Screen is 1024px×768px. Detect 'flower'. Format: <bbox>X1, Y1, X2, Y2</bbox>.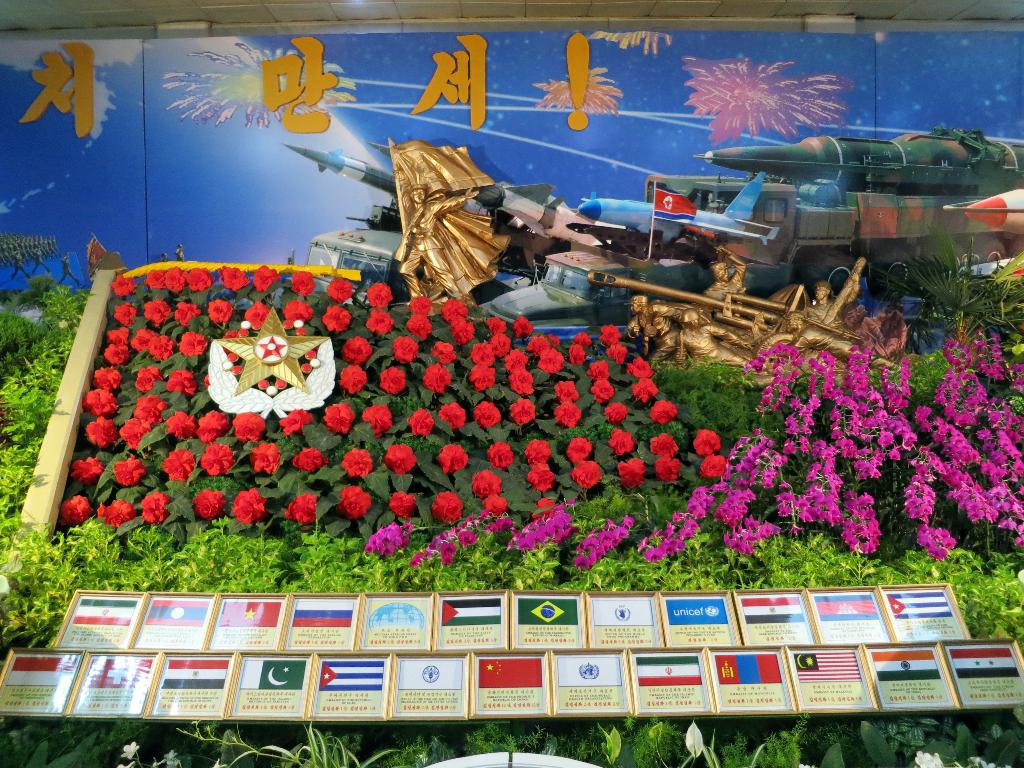
<bbox>419, 364, 449, 395</bbox>.
